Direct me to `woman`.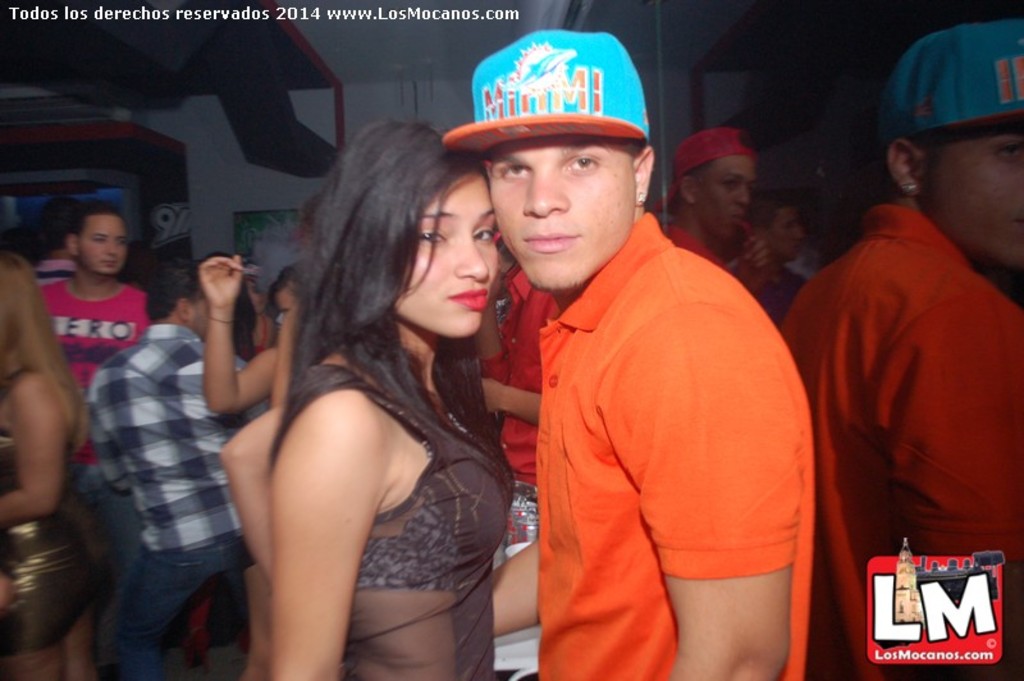
Direction: [0,252,111,680].
